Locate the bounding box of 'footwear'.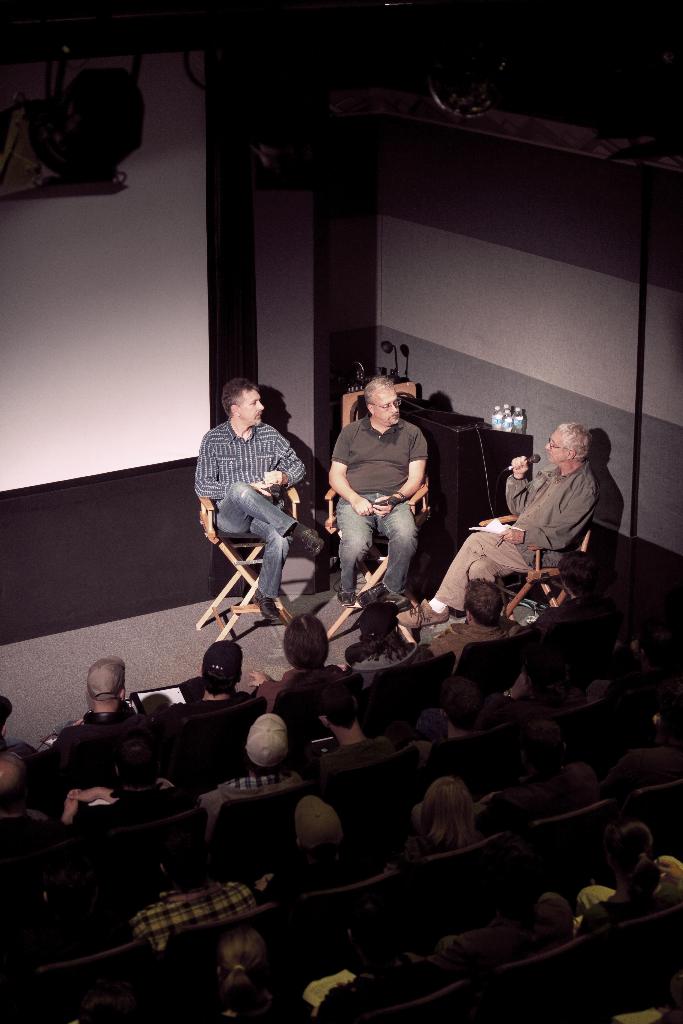
Bounding box: l=292, t=525, r=324, b=559.
